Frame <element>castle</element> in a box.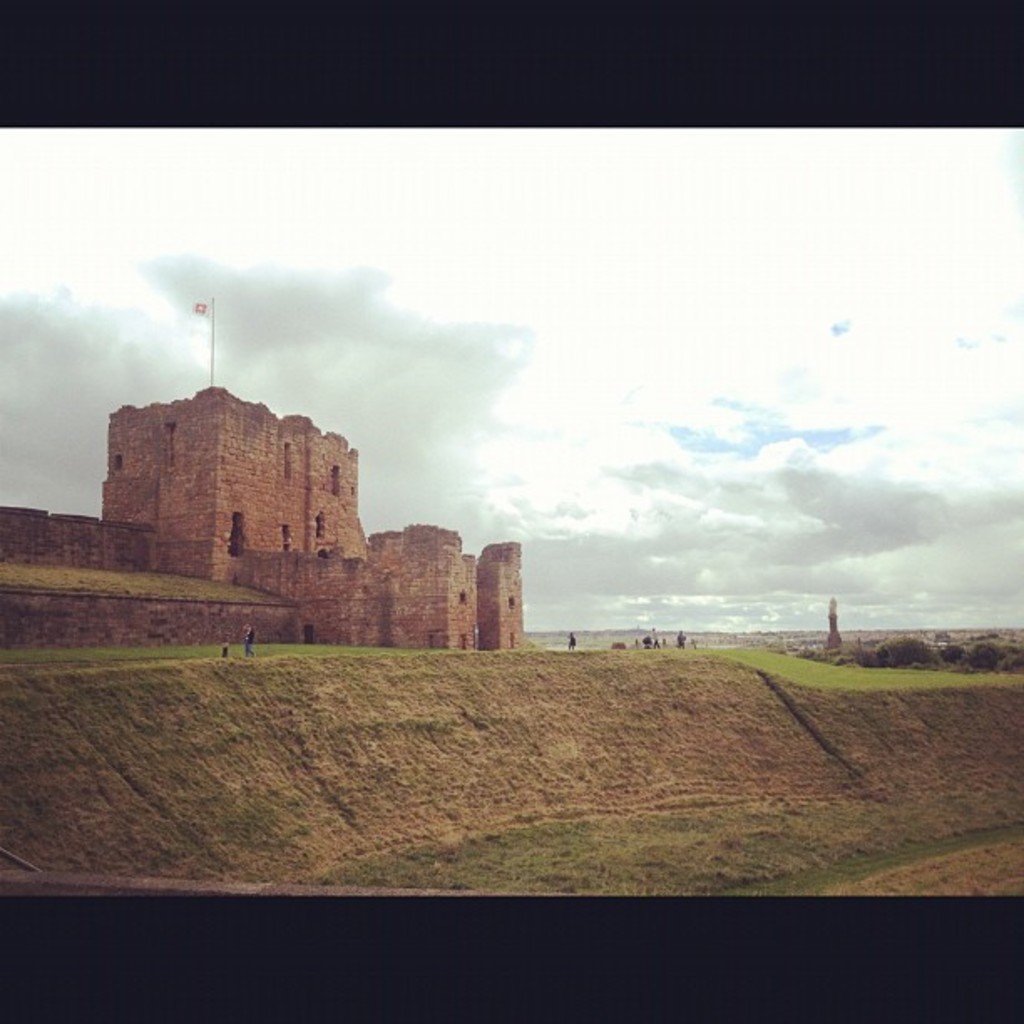
crop(69, 296, 527, 669).
